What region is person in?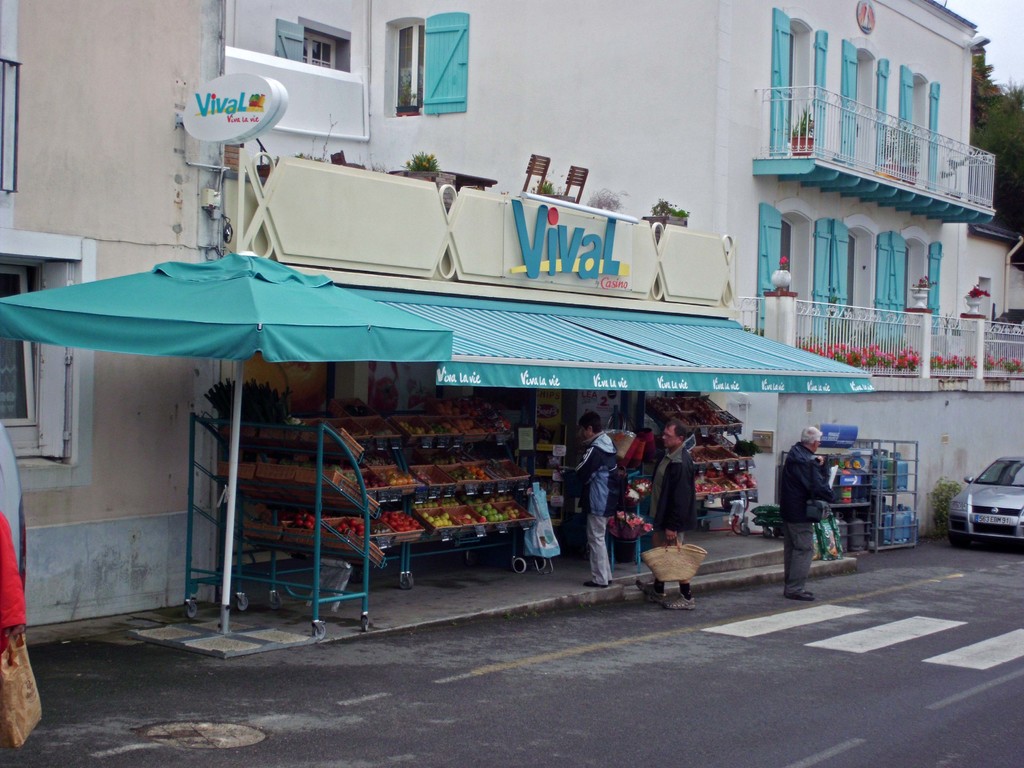
pyautogui.locateOnScreen(568, 410, 630, 592).
